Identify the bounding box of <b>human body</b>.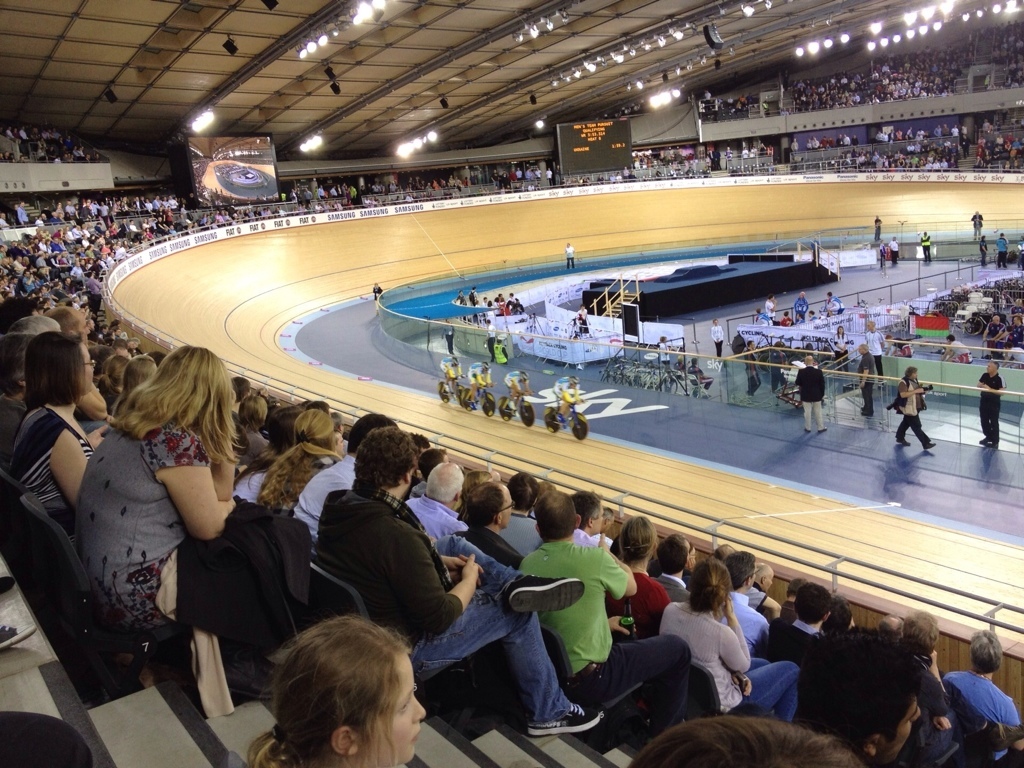
940:666:1023:766.
